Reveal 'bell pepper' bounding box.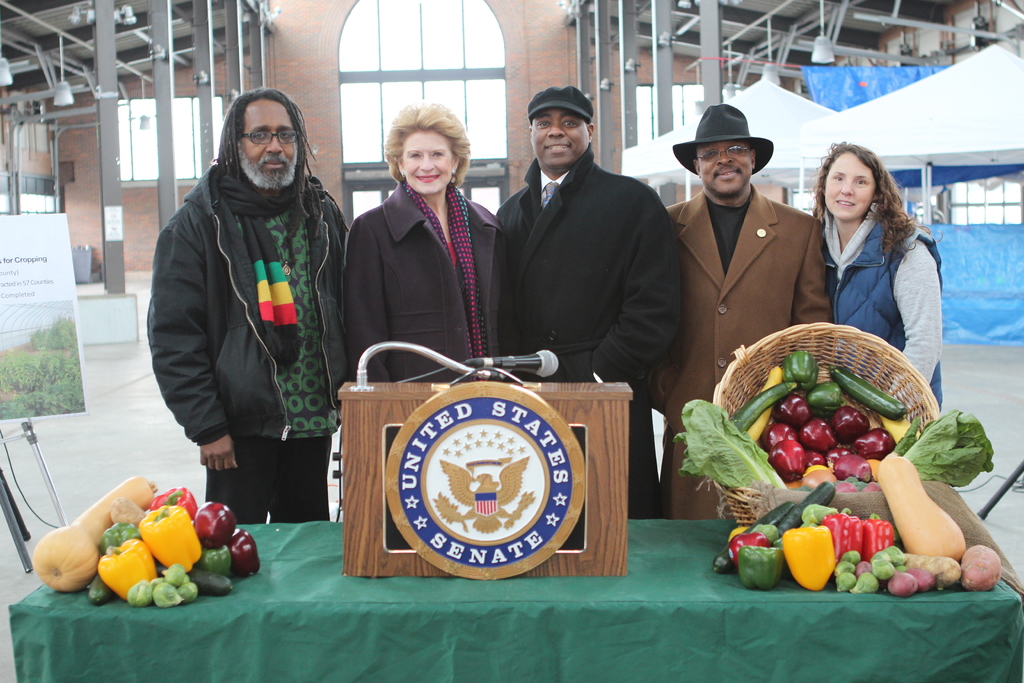
Revealed: 95 546 157 598.
